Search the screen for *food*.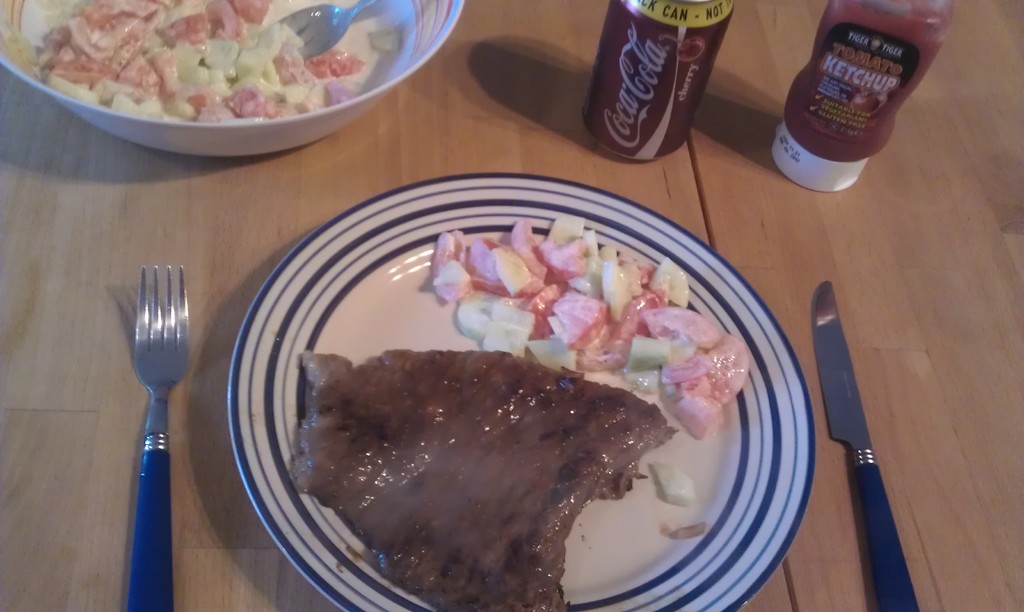
Found at bbox=[364, 23, 405, 54].
